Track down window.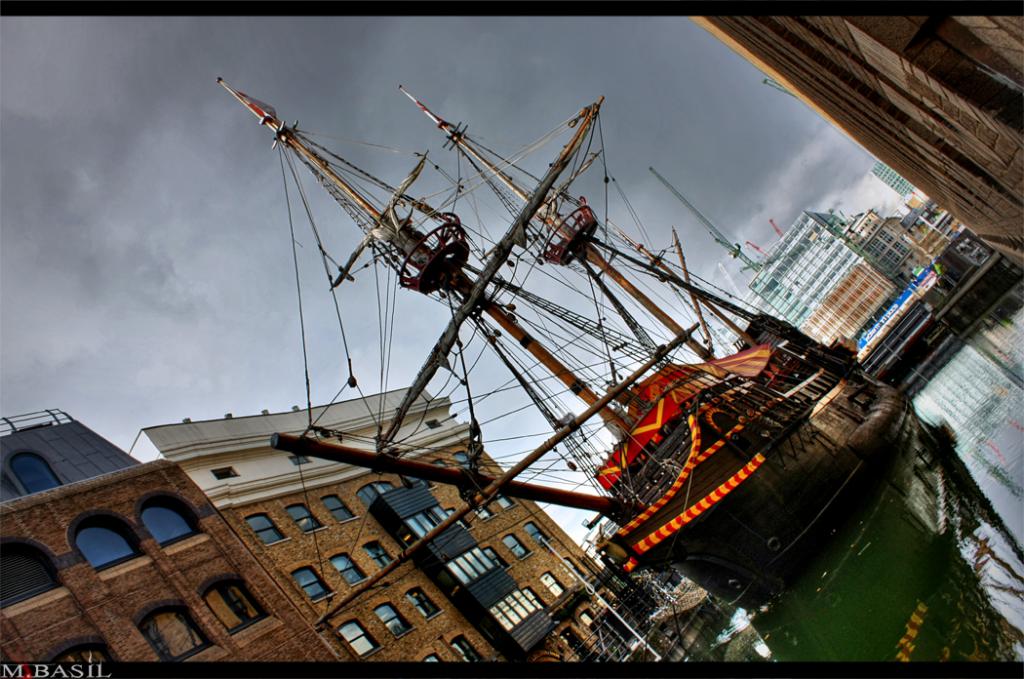
Tracked to crop(147, 597, 207, 665).
